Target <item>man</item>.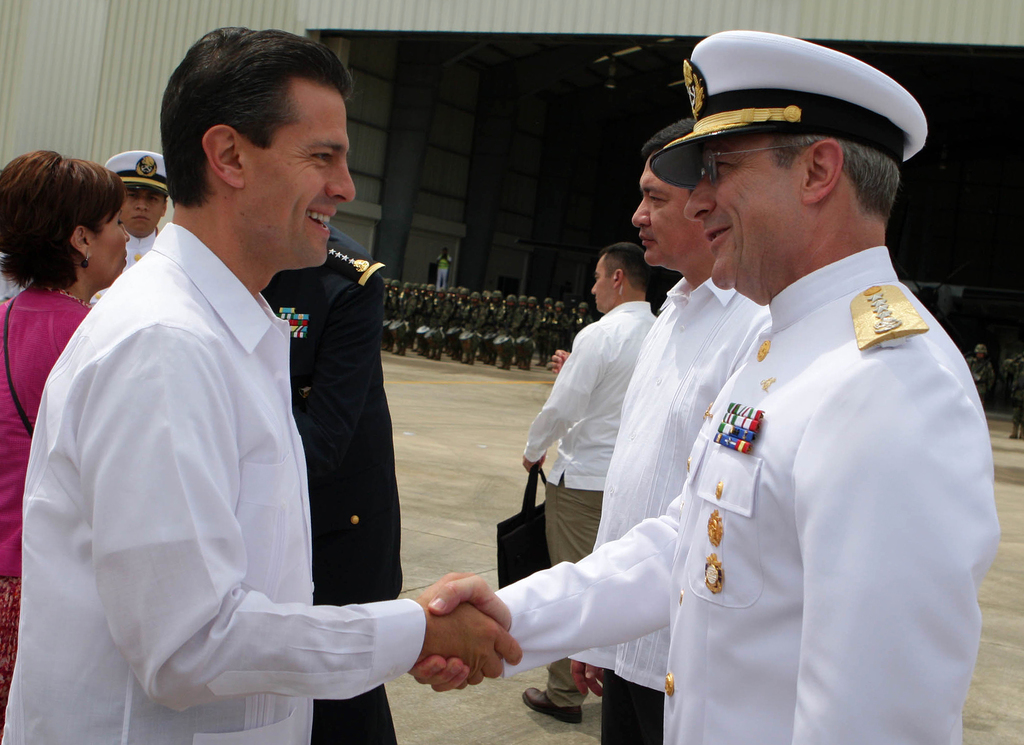
Target region: l=92, t=147, r=165, b=300.
